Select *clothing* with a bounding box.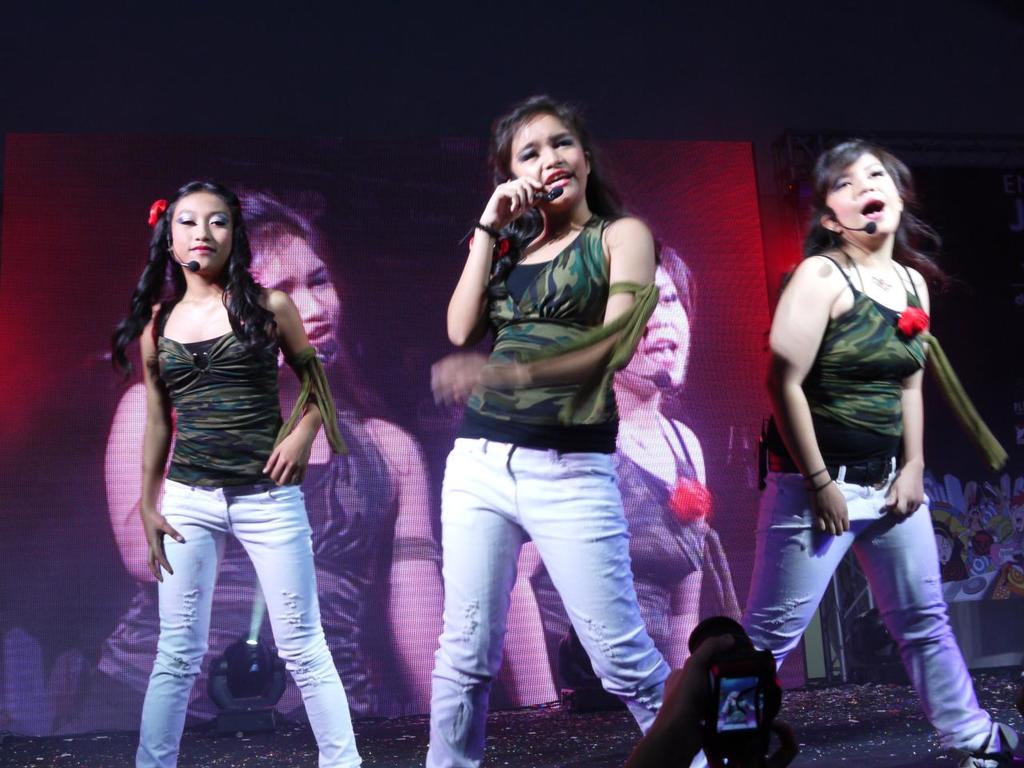
<box>731,246,995,744</box>.
